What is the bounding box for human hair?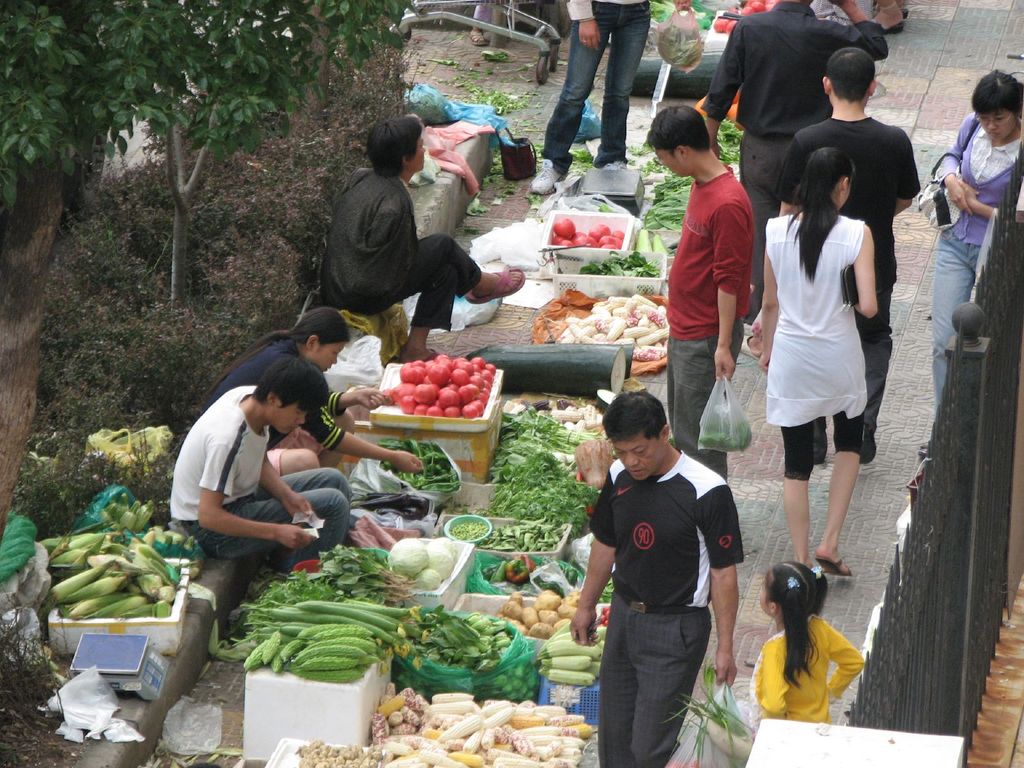
<box>247,356,333,411</box>.
